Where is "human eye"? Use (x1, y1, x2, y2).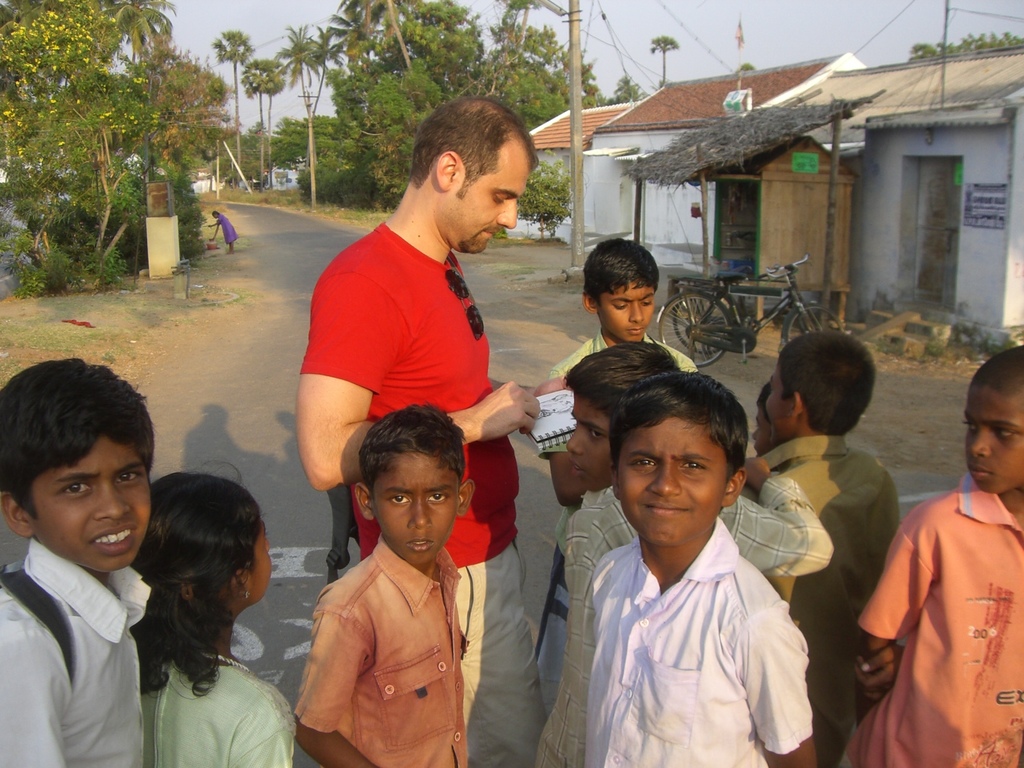
(611, 300, 631, 312).
